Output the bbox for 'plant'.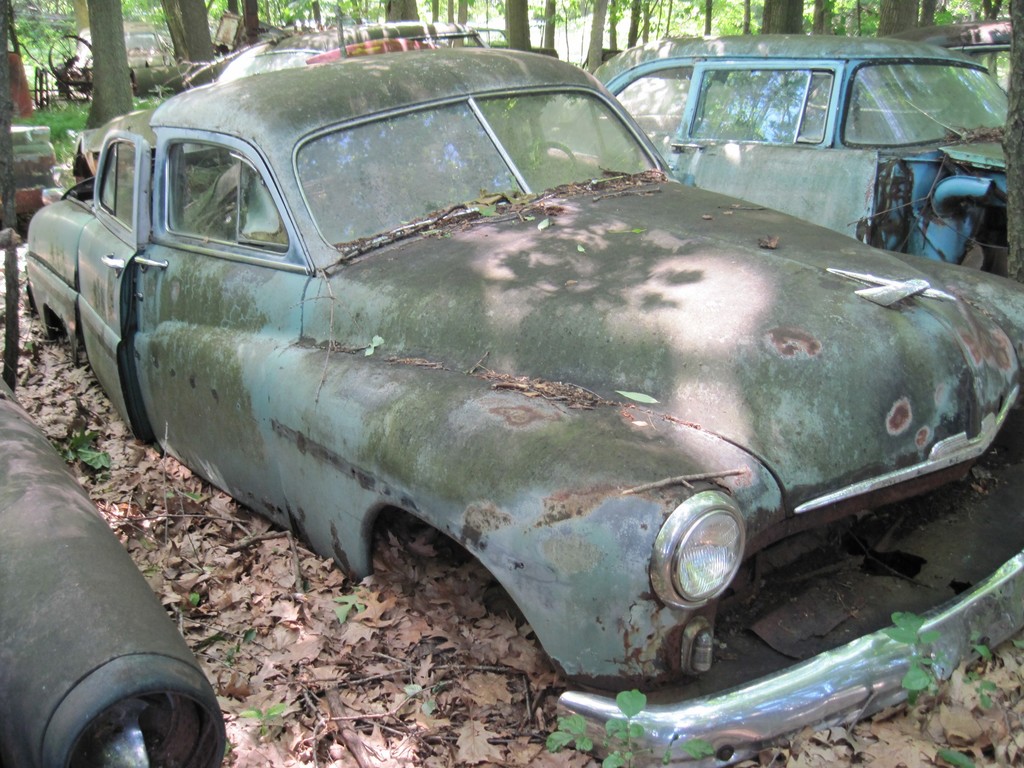
select_region(60, 436, 115, 474).
